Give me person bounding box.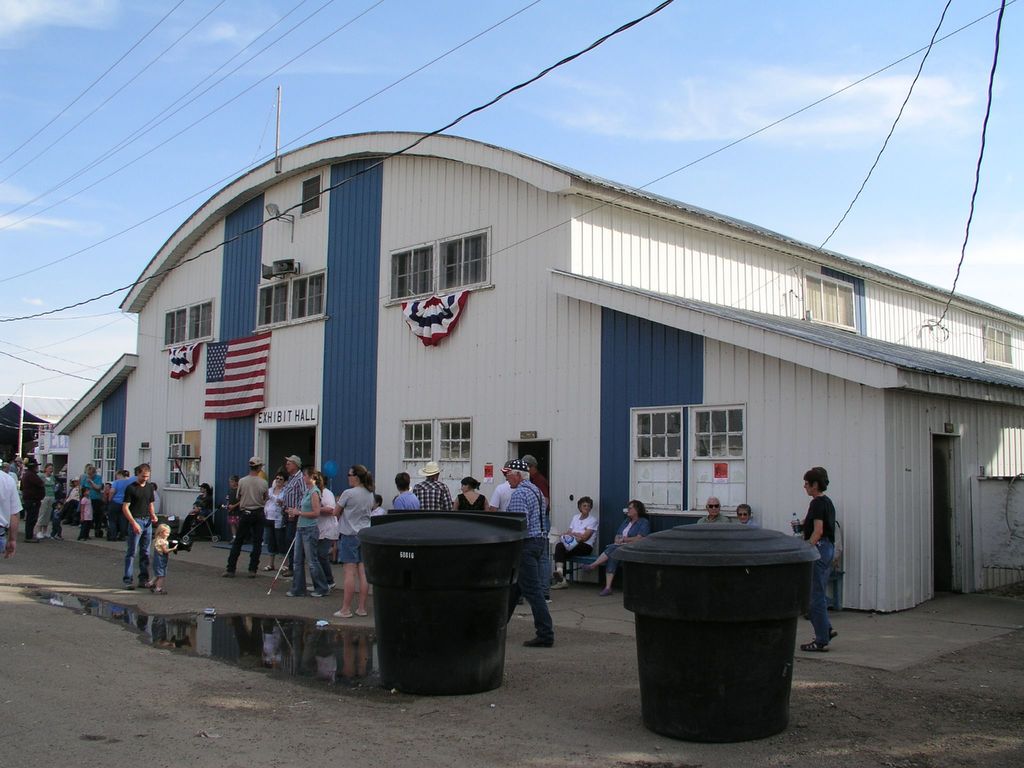
crop(454, 479, 495, 512).
